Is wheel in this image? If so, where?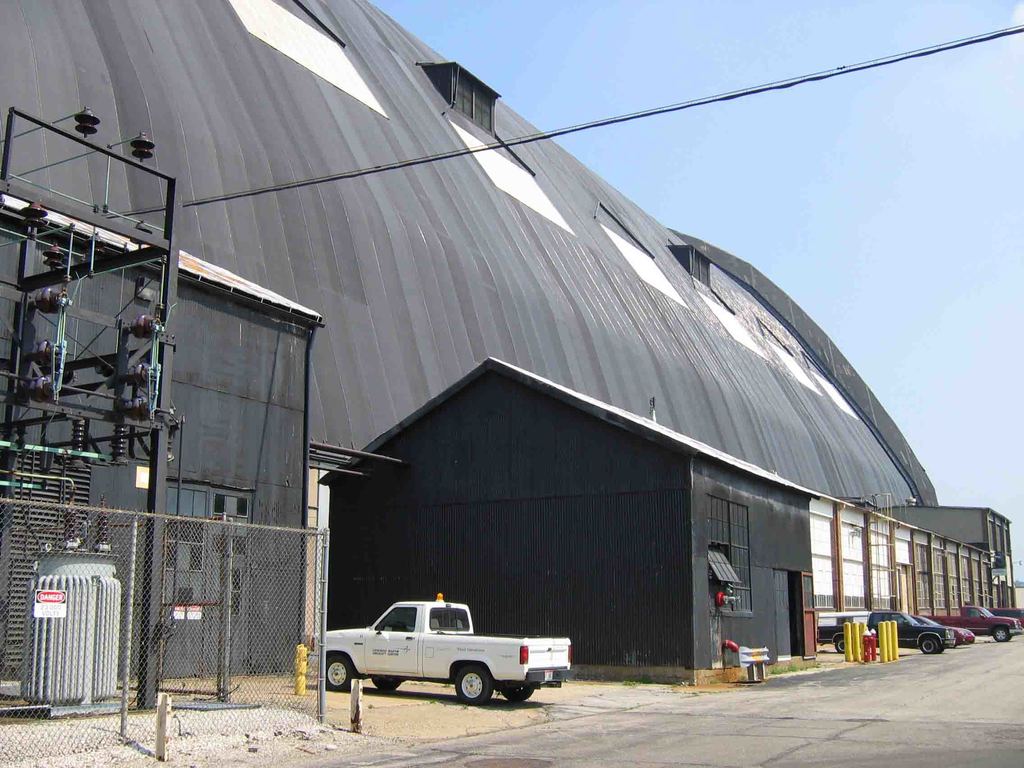
Yes, at [left=922, top=637, right=938, bottom=655].
